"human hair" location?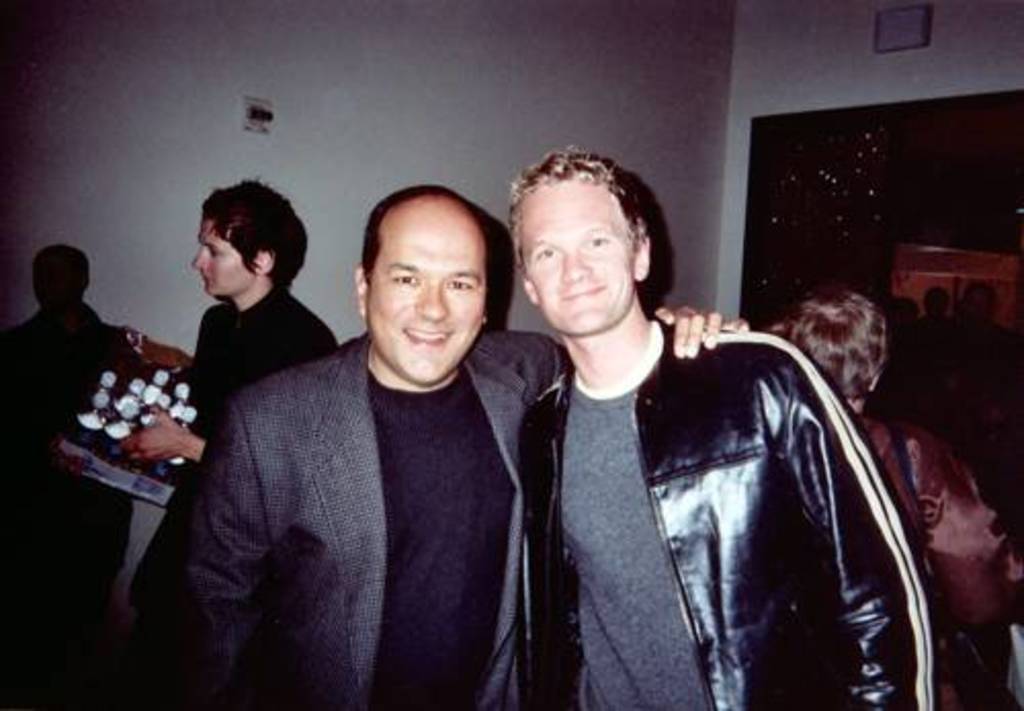
(801,287,897,395)
